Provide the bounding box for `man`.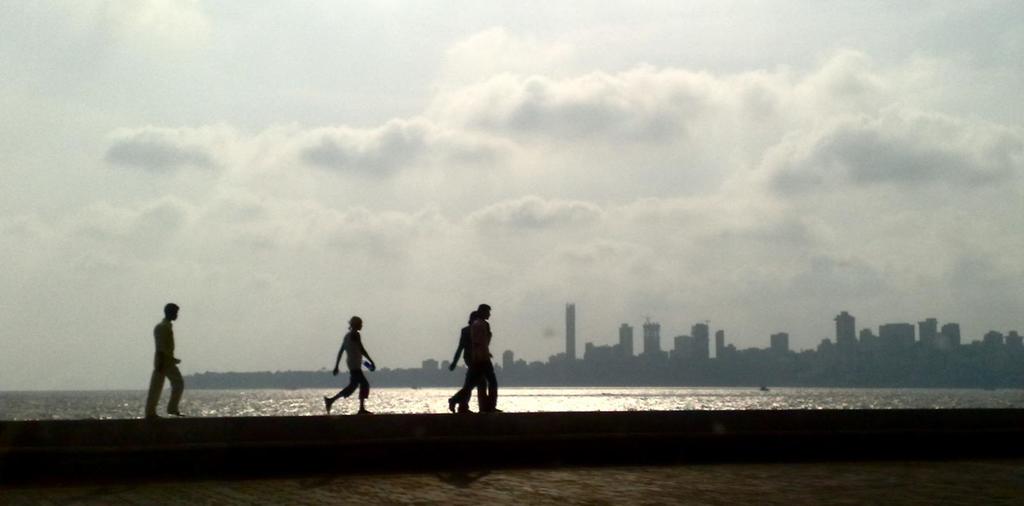
<box>141,302,184,418</box>.
